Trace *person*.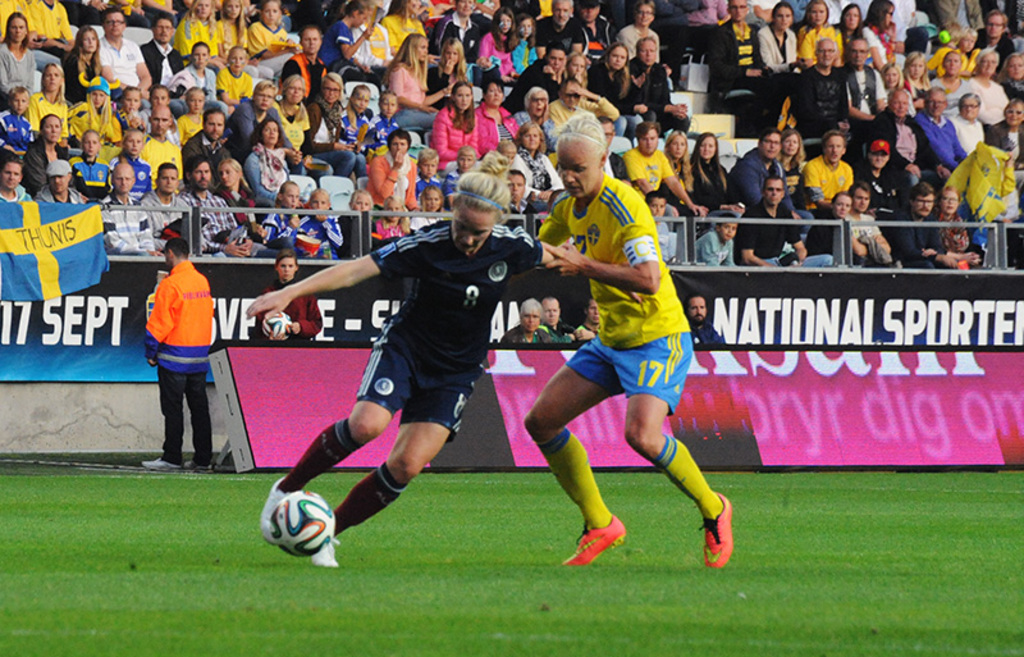
Traced to x1=549 y1=74 x2=623 y2=127.
